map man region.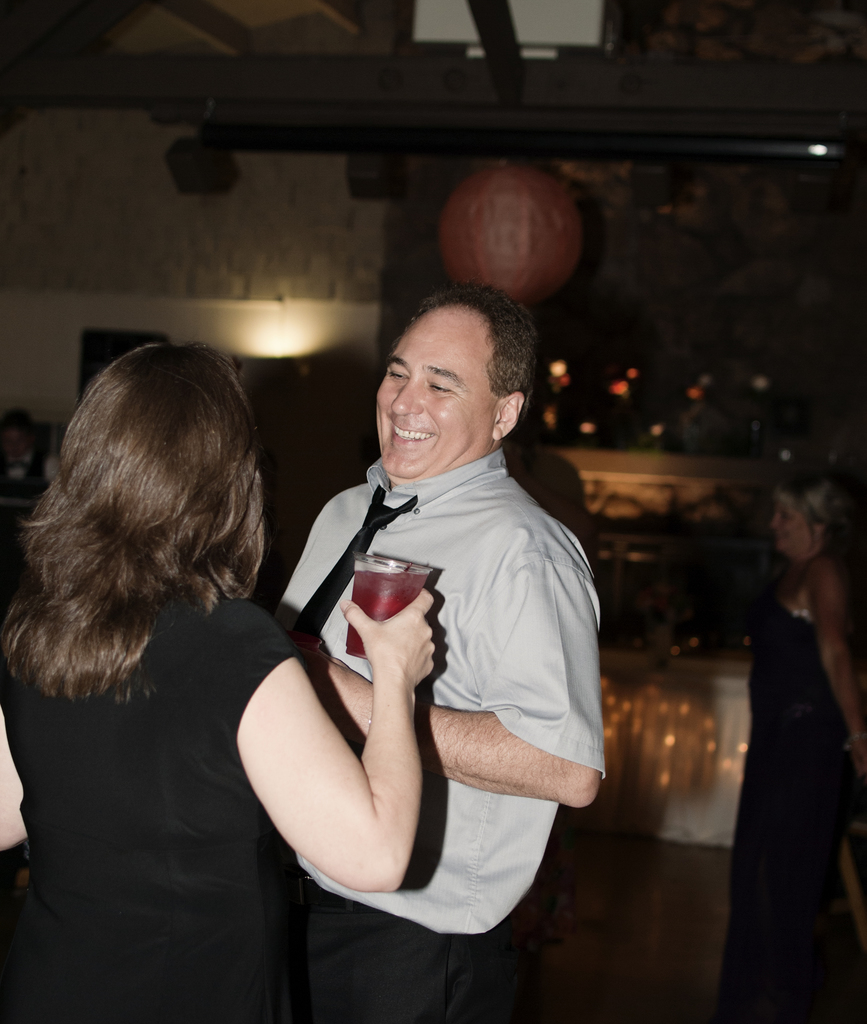
Mapped to crop(268, 240, 617, 999).
